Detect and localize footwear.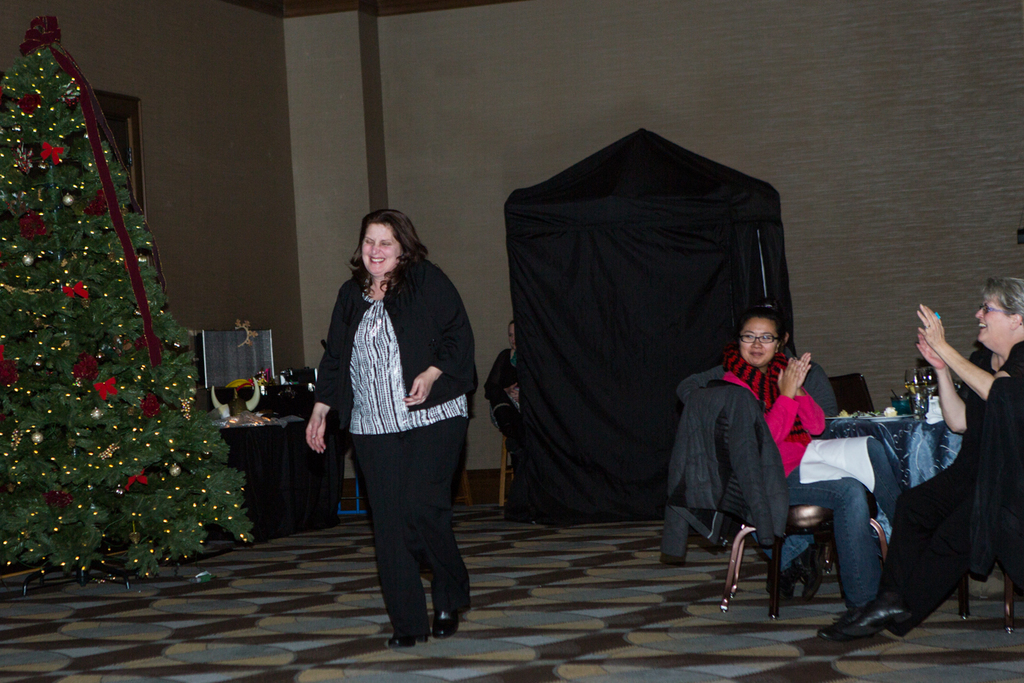
Localized at {"left": 386, "top": 618, "right": 432, "bottom": 644}.
